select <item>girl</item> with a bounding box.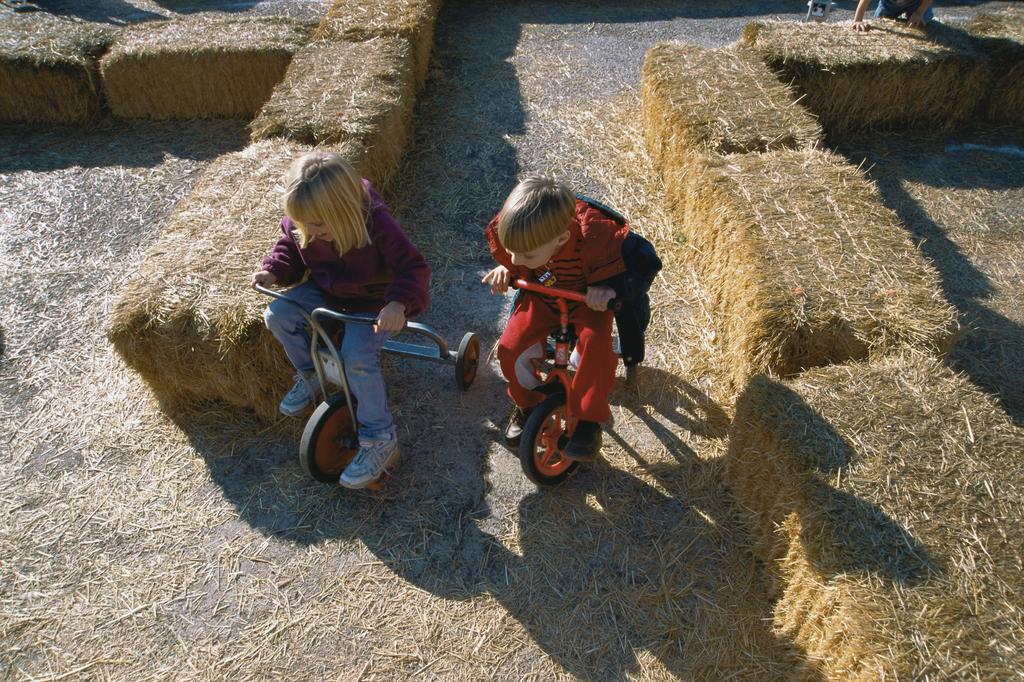
bbox=[249, 151, 435, 492].
